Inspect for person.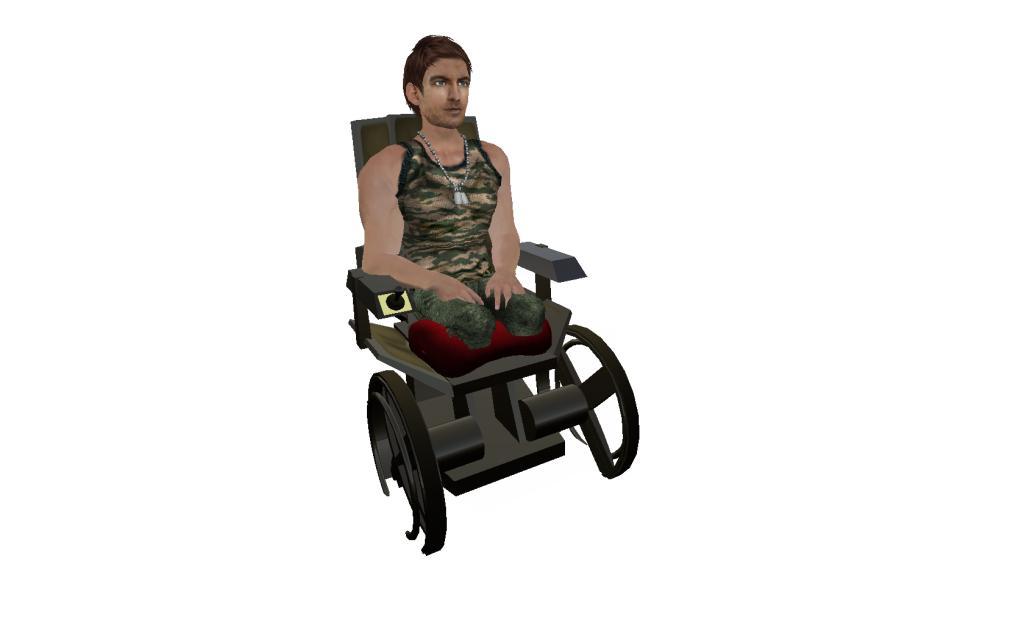
Inspection: BBox(360, 38, 548, 383).
